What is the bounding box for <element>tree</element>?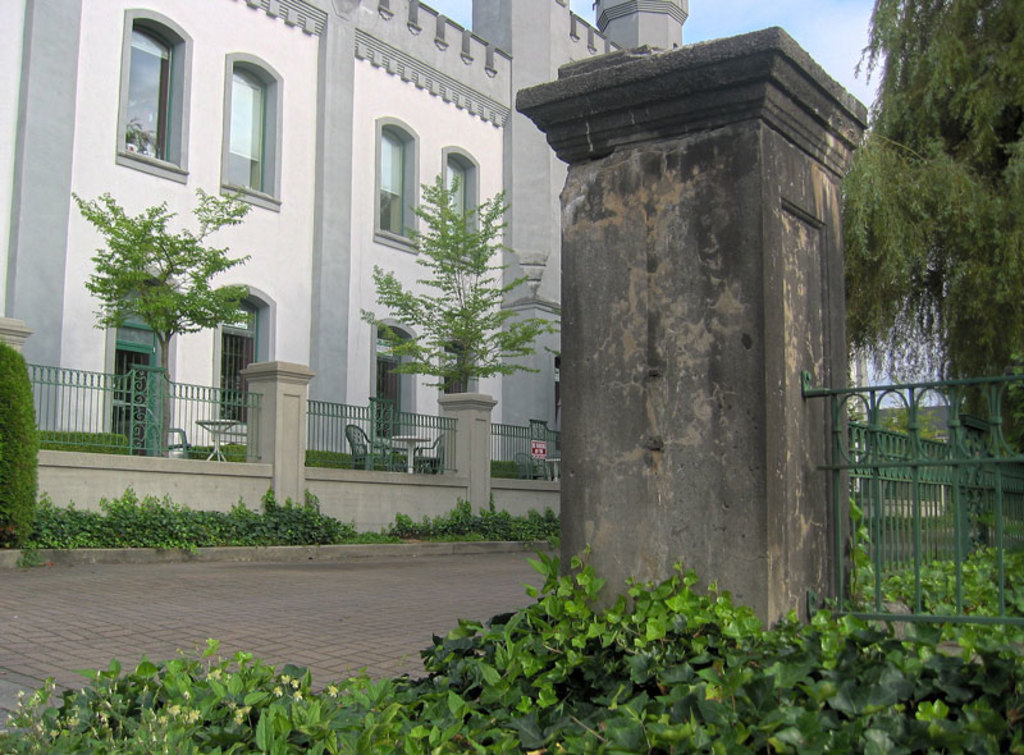
(x1=828, y1=0, x2=1023, y2=477).
